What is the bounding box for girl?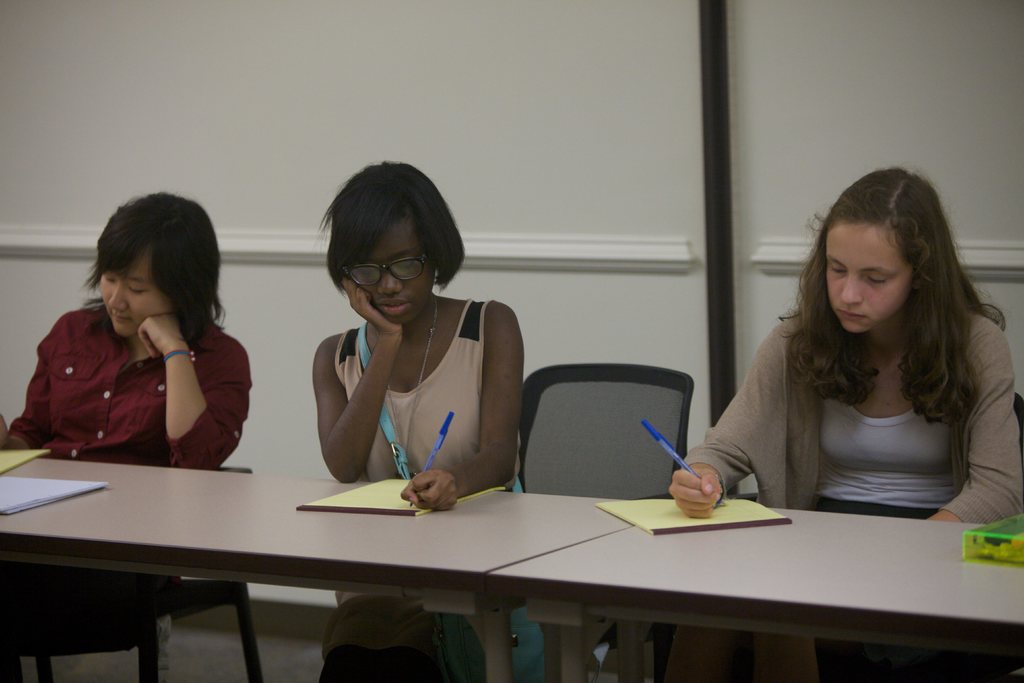
l=666, t=163, r=1023, b=682.
